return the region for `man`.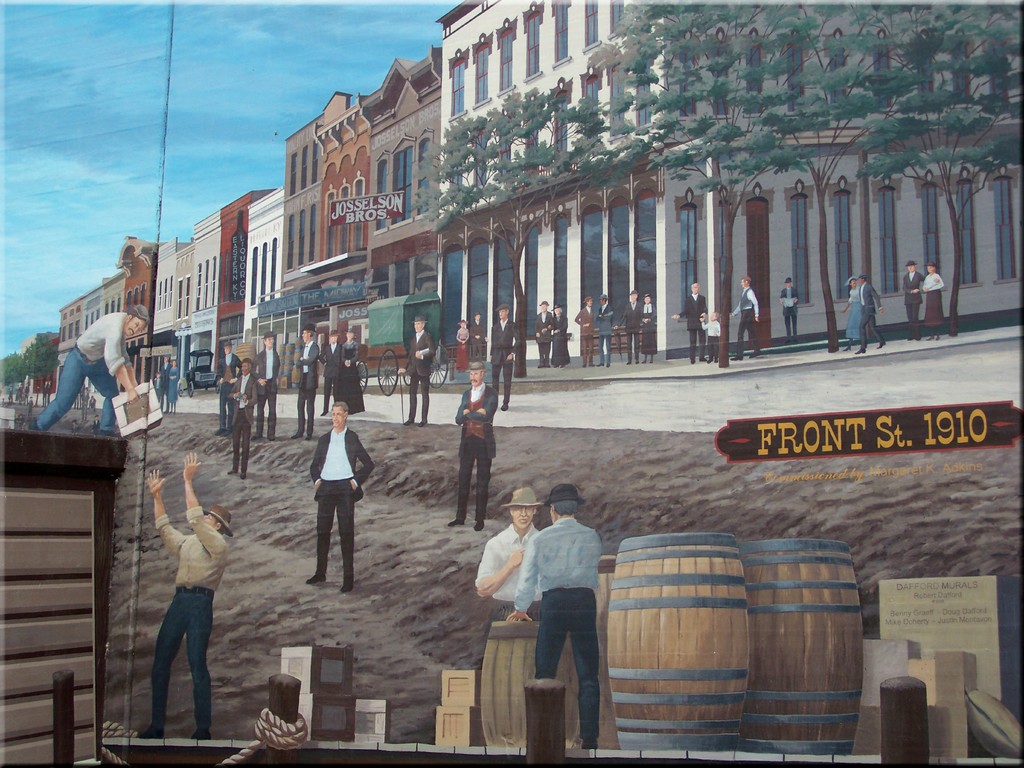
[x1=900, y1=260, x2=926, y2=340].
